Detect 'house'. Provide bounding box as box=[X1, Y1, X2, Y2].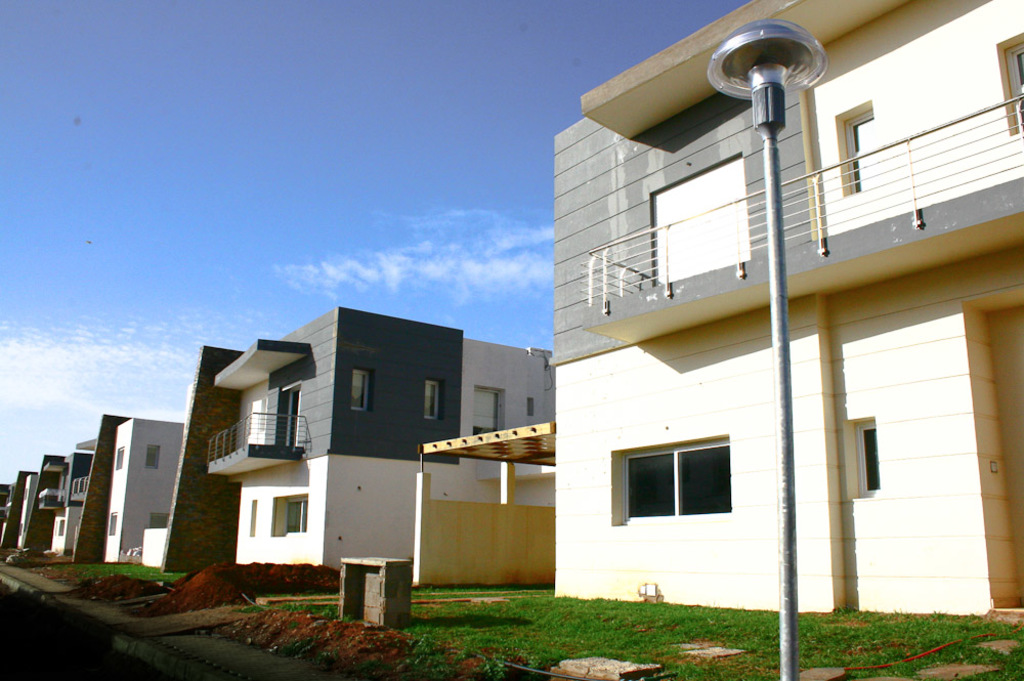
box=[0, 471, 40, 554].
